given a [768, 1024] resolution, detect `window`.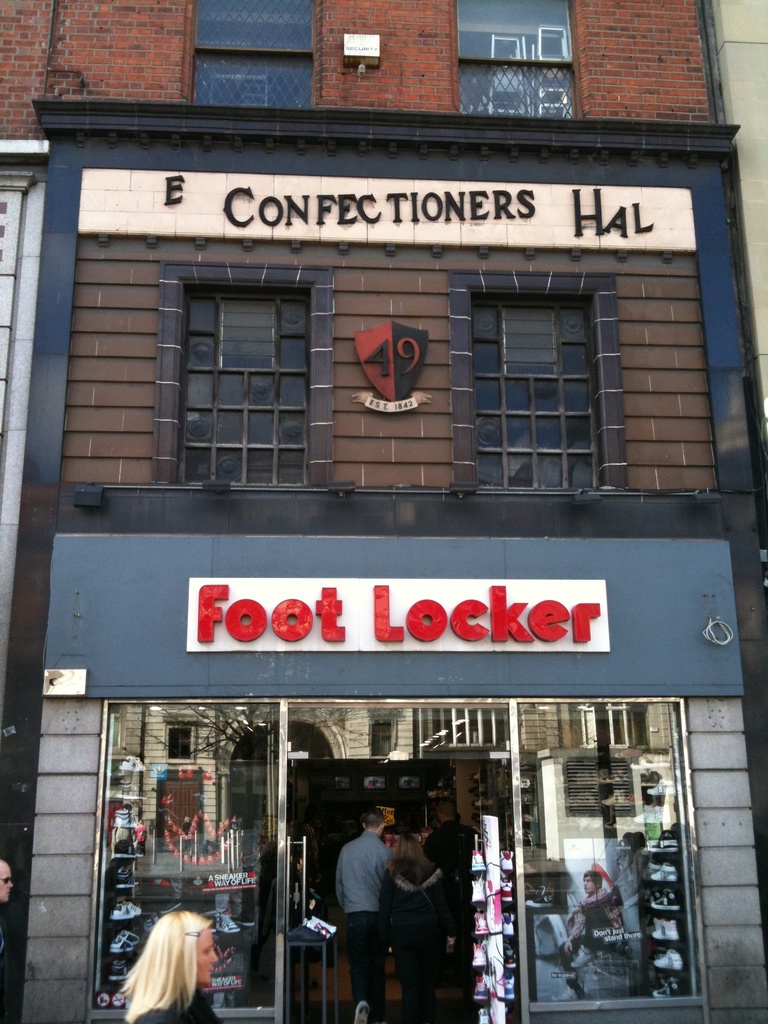
(86, 699, 289, 1023).
